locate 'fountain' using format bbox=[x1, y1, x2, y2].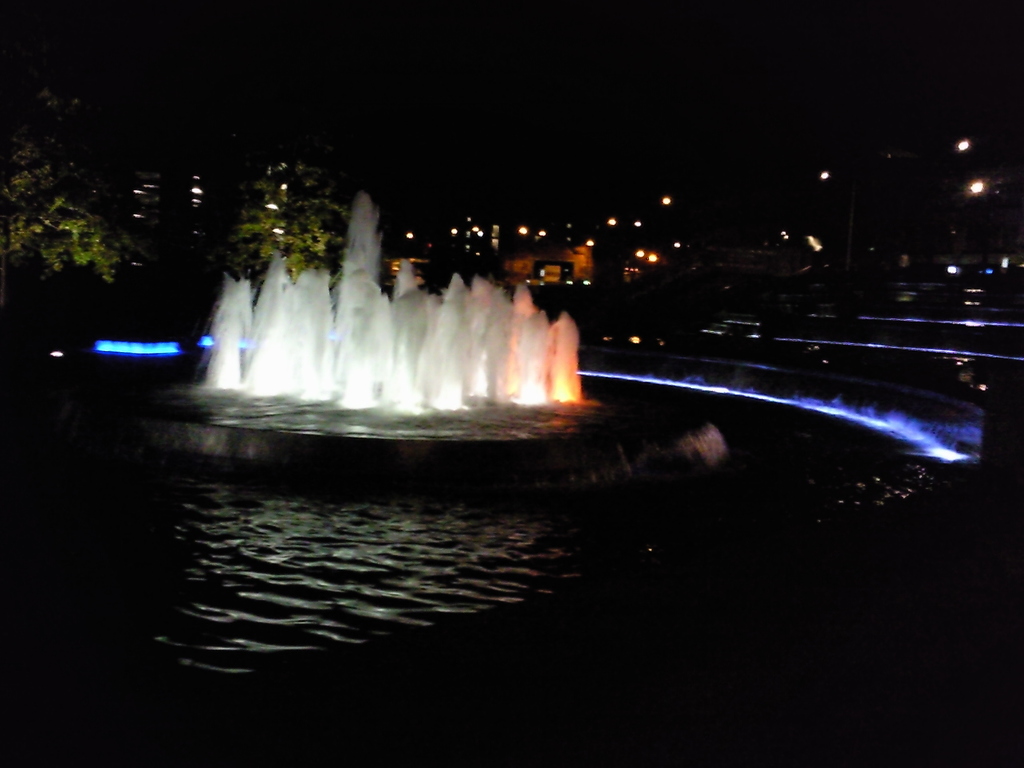
bbox=[128, 193, 655, 453].
